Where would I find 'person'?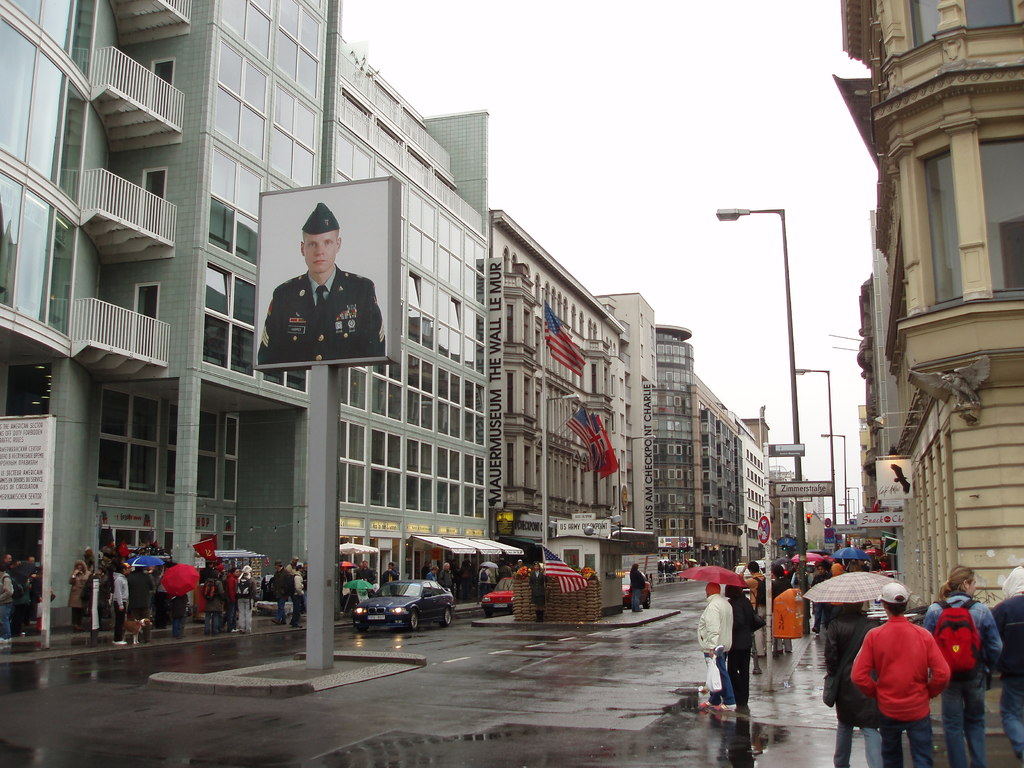
At l=265, t=560, r=288, b=627.
